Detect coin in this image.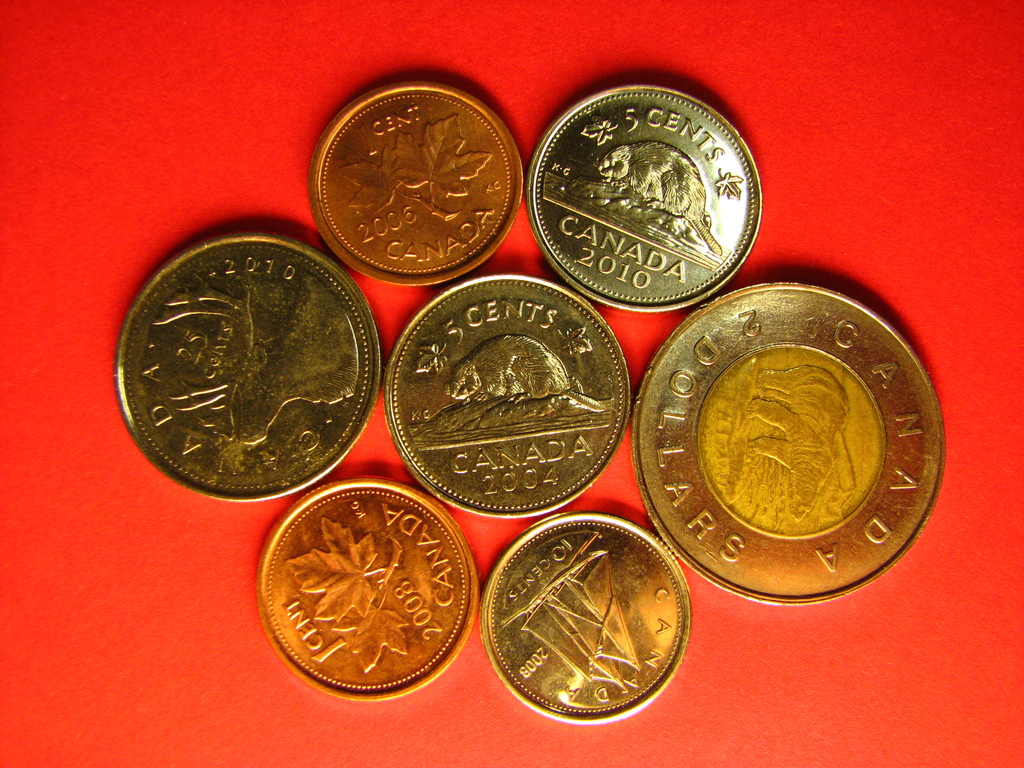
Detection: [x1=253, y1=477, x2=482, y2=704].
